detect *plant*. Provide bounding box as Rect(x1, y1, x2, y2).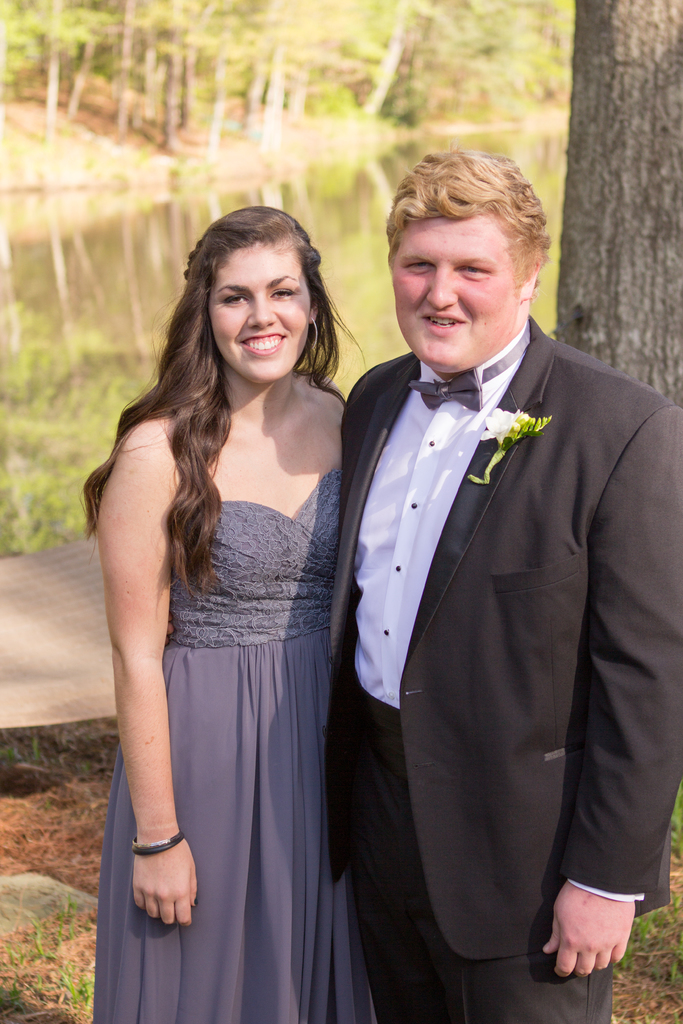
Rect(19, 895, 76, 961).
